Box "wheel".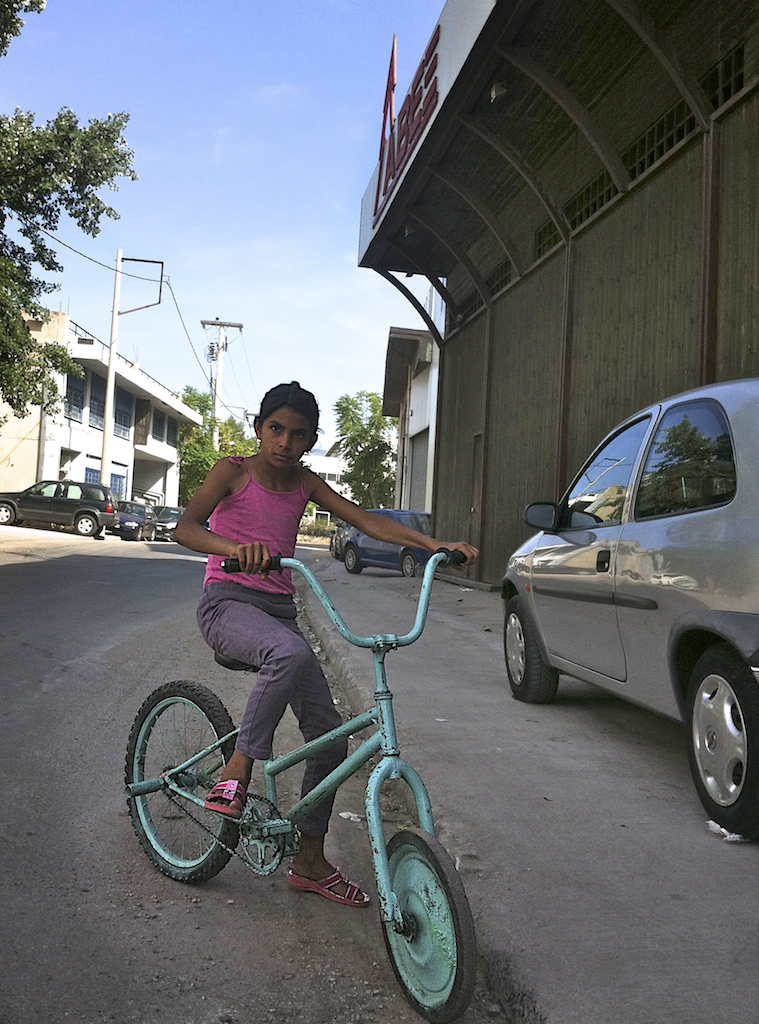
pyautogui.locateOnScreen(503, 594, 556, 703).
